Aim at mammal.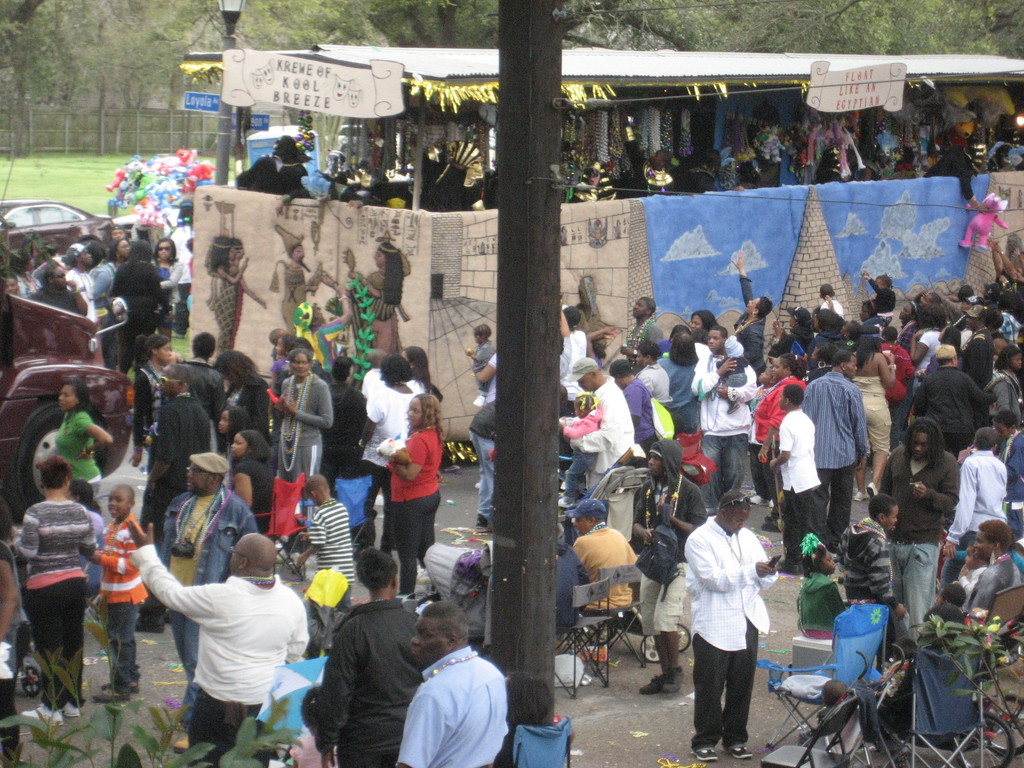
Aimed at Rect(608, 359, 659, 466).
